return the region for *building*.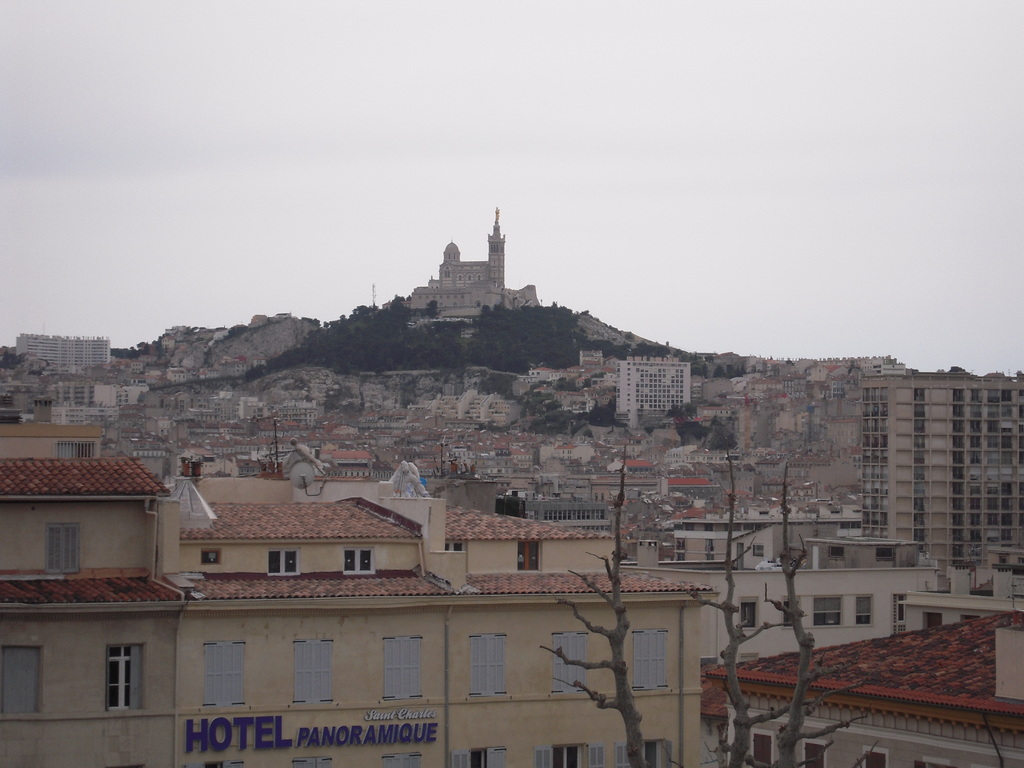
(702, 600, 1023, 767).
